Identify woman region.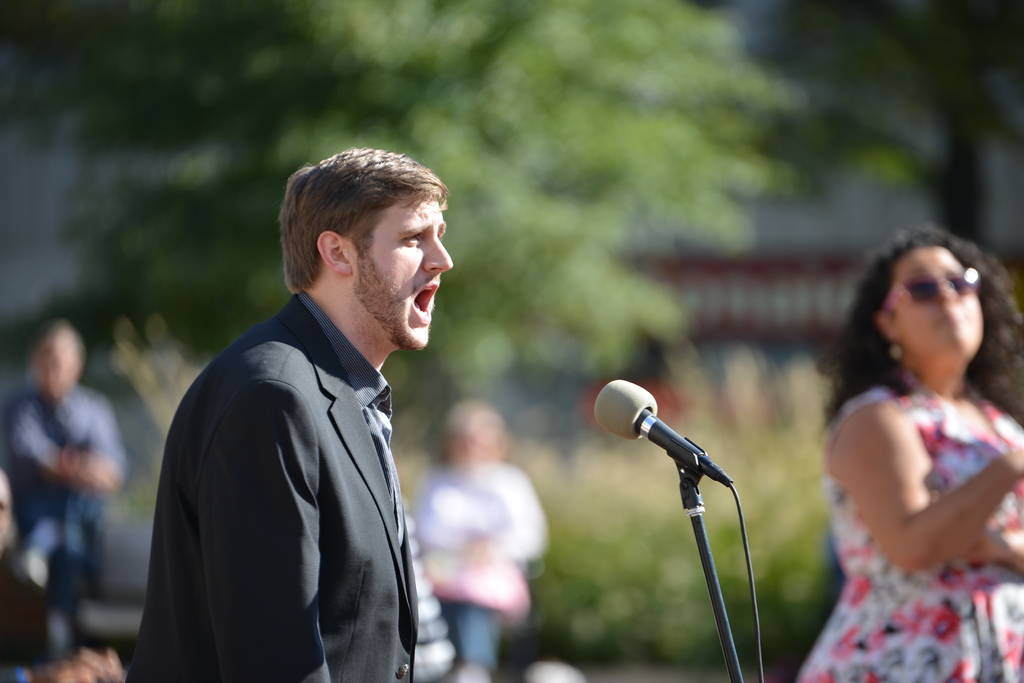
Region: bbox=(790, 227, 1023, 682).
